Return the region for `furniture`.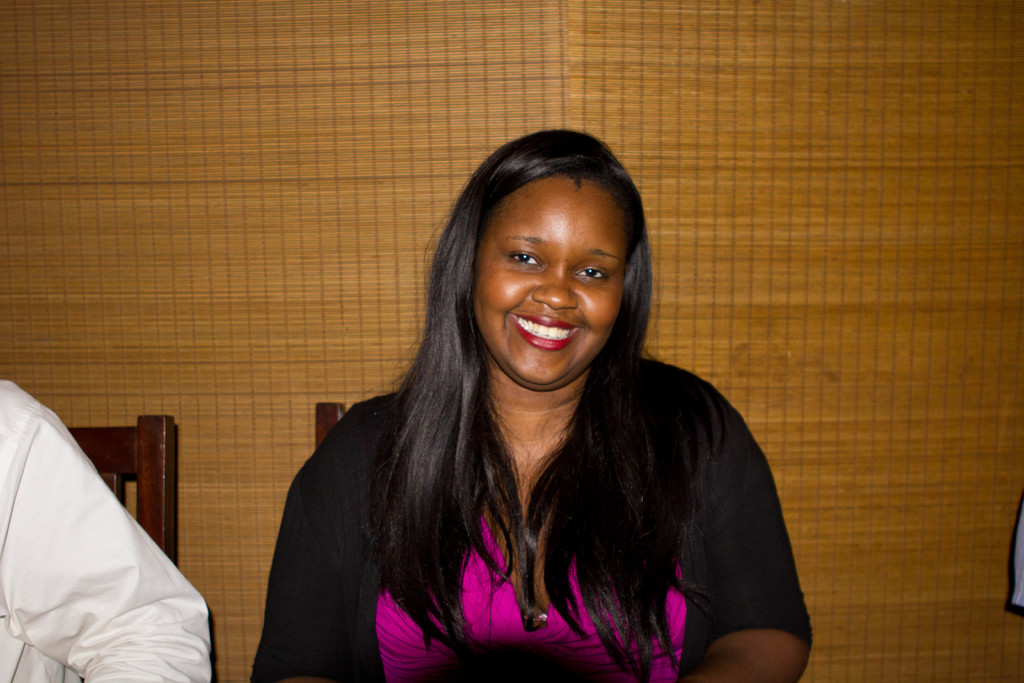
box(314, 400, 344, 444).
